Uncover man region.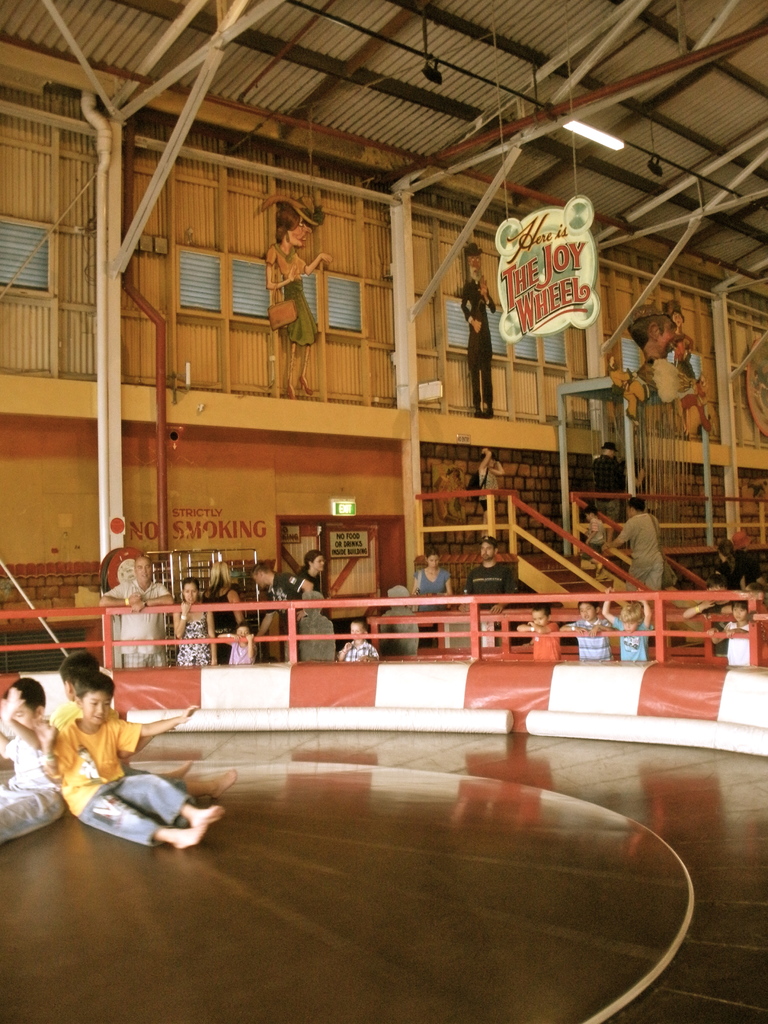
Uncovered: [left=623, top=301, right=690, bottom=399].
